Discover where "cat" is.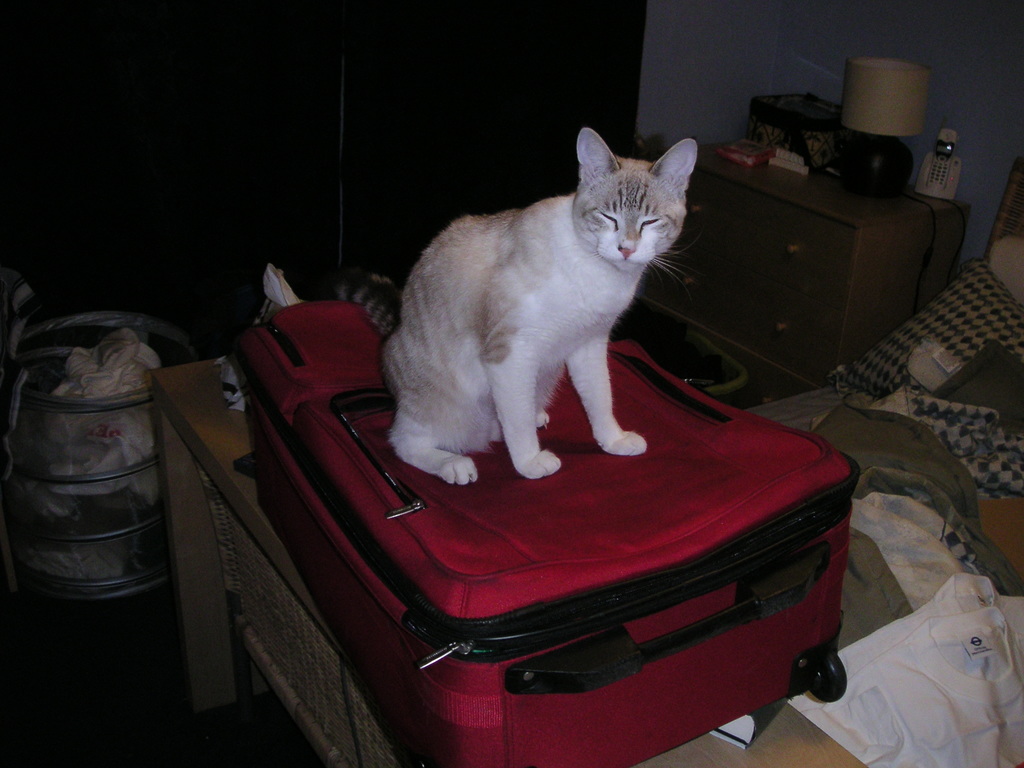
Discovered at [380,124,700,484].
